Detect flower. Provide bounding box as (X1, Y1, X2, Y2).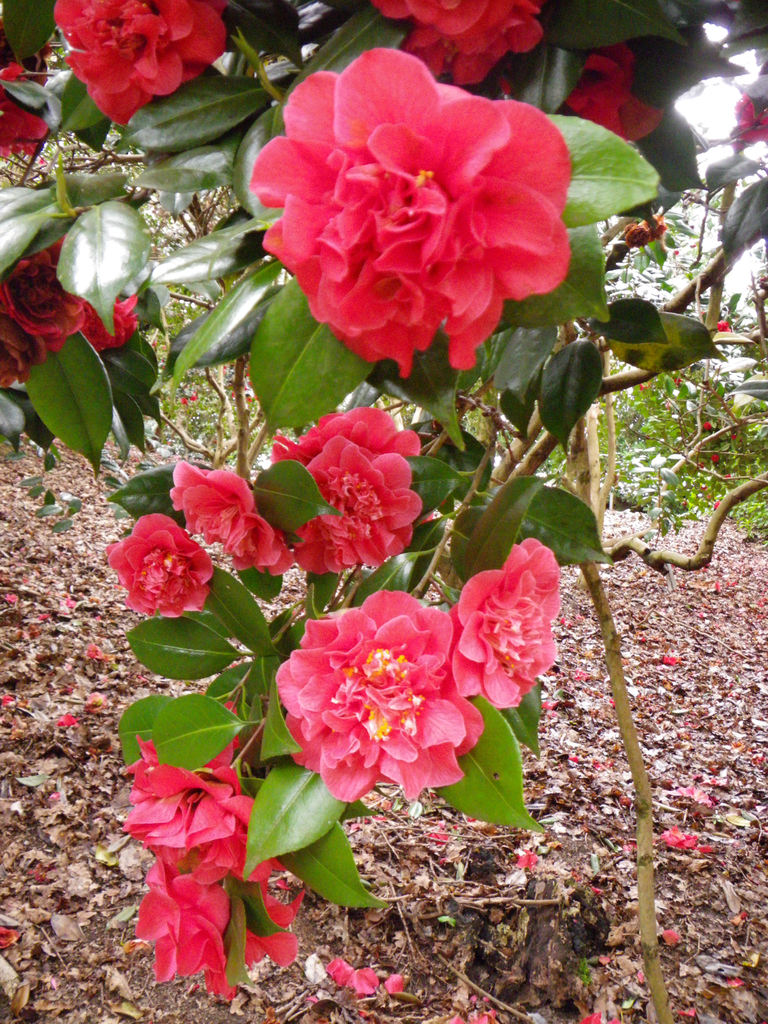
(164, 460, 296, 580).
